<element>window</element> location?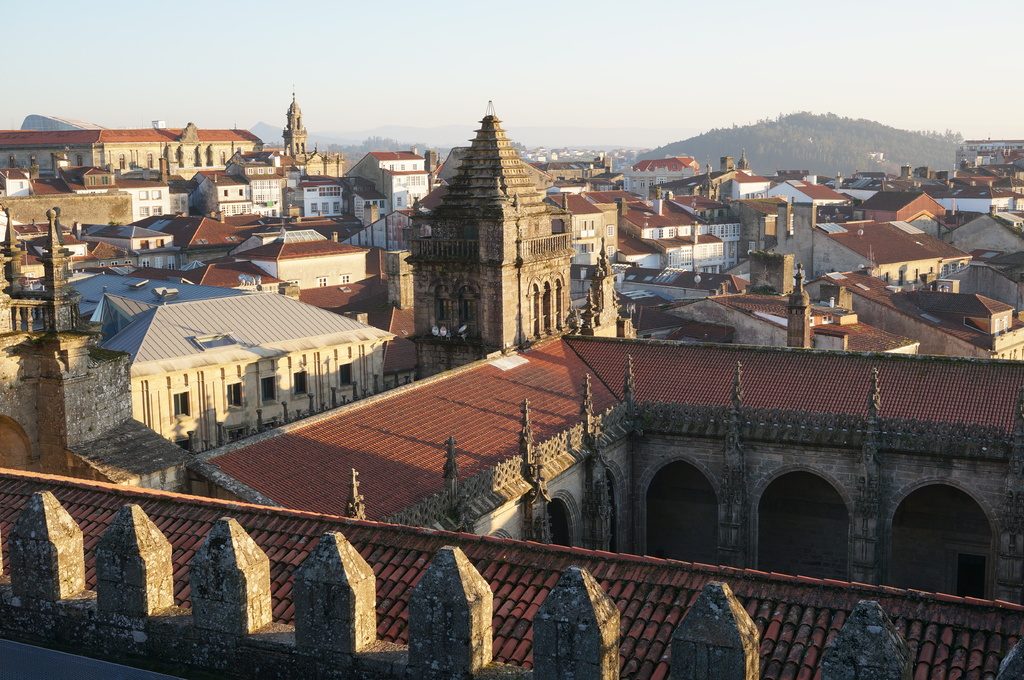
[x1=680, y1=247, x2=691, y2=267]
